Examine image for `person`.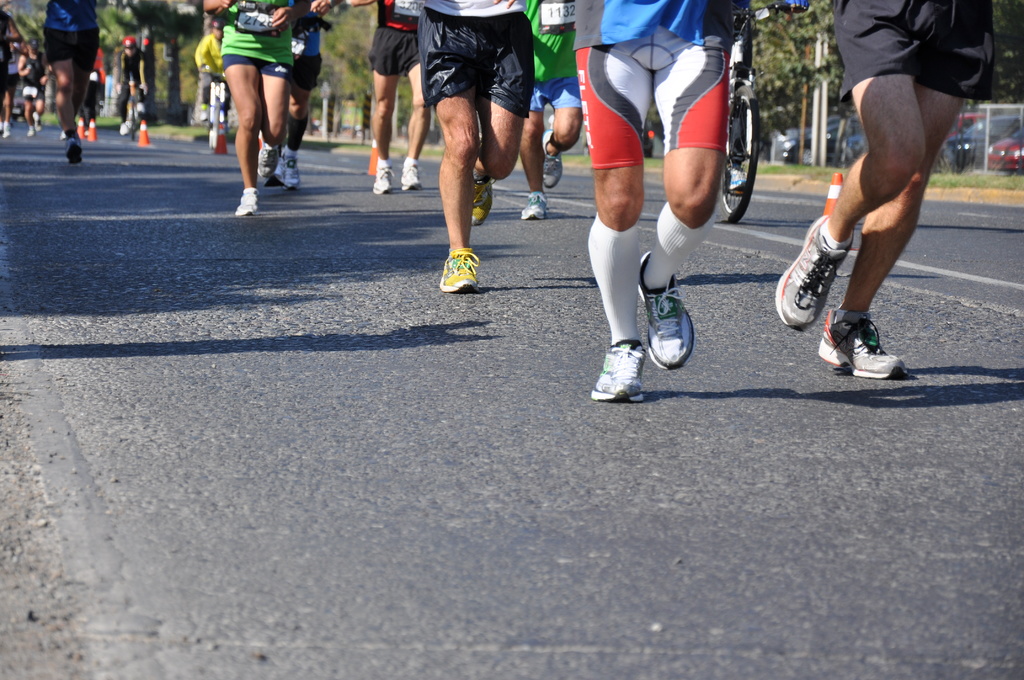
Examination result: crop(199, 0, 312, 213).
